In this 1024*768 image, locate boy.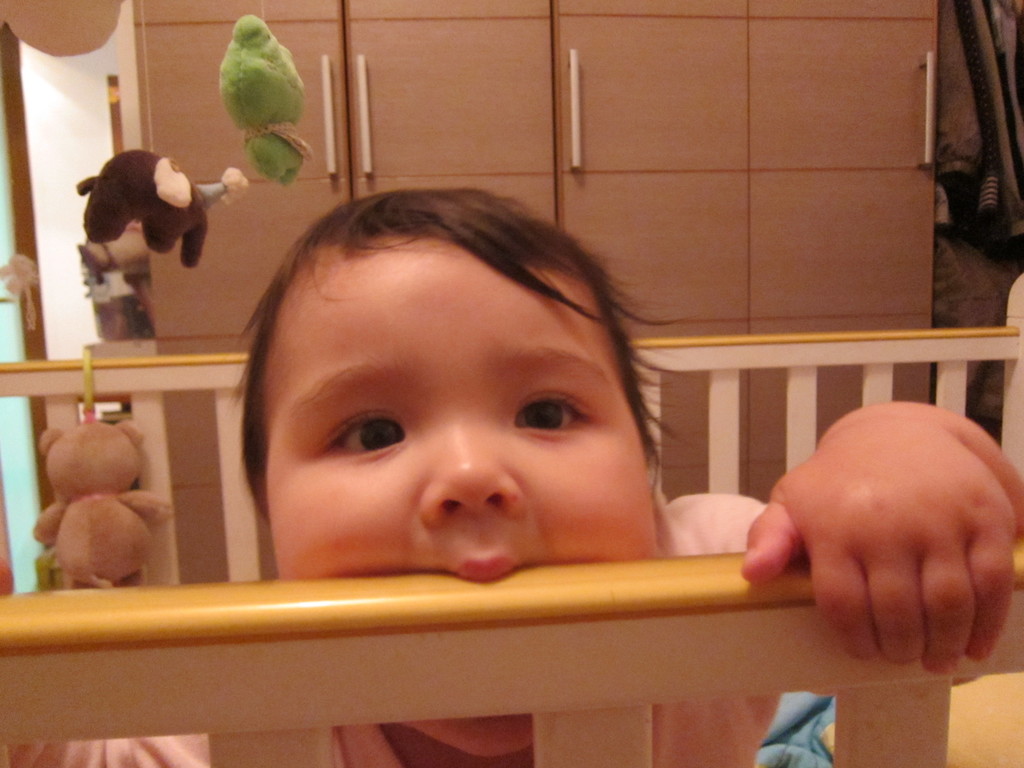
Bounding box: {"x1": 0, "y1": 184, "x2": 1023, "y2": 767}.
